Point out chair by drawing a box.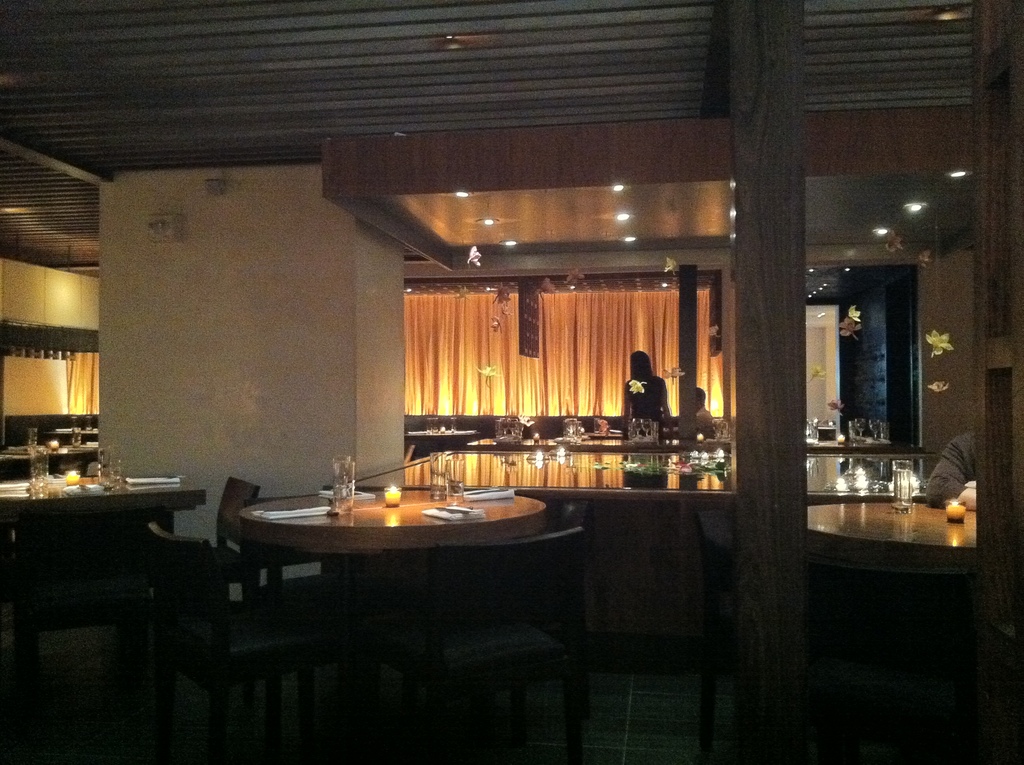
422:501:589:764.
